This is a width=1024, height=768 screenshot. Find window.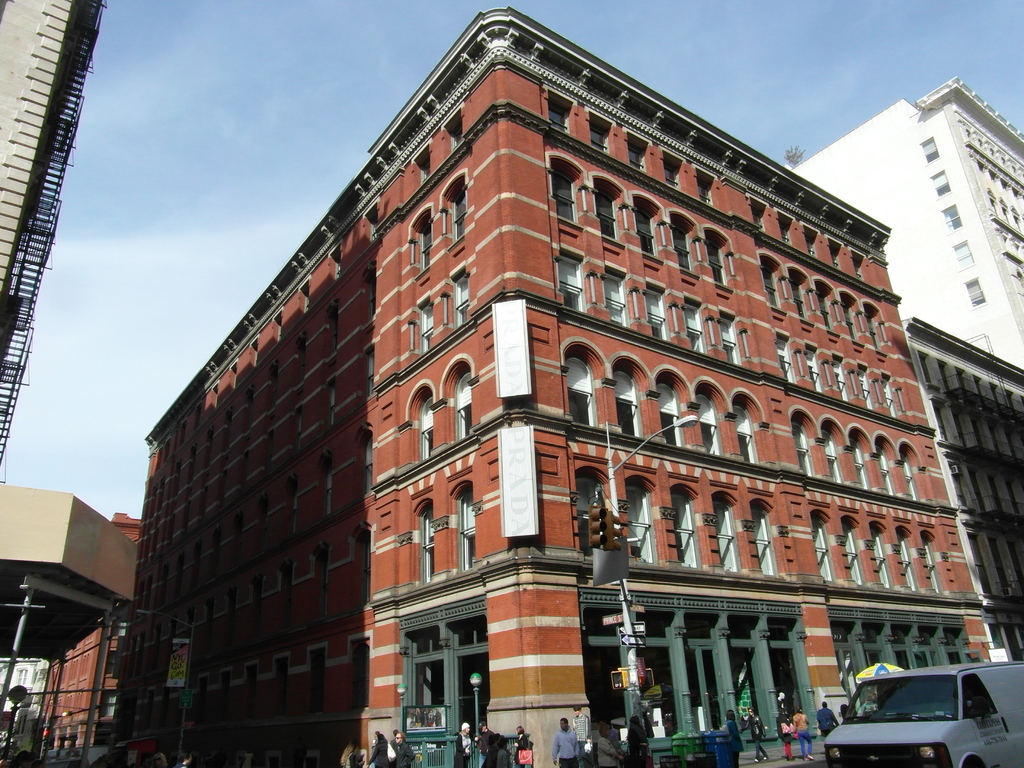
Bounding box: (830, 245, 840, 265).
